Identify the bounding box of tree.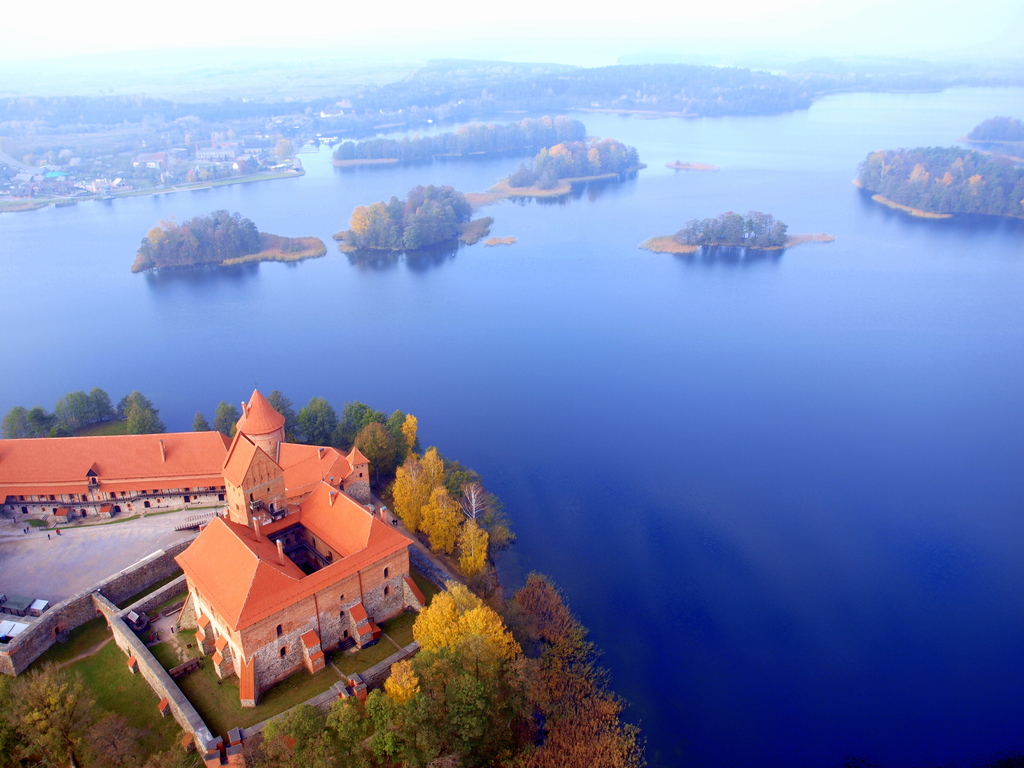
select_region(298, 395, 336, 450).
